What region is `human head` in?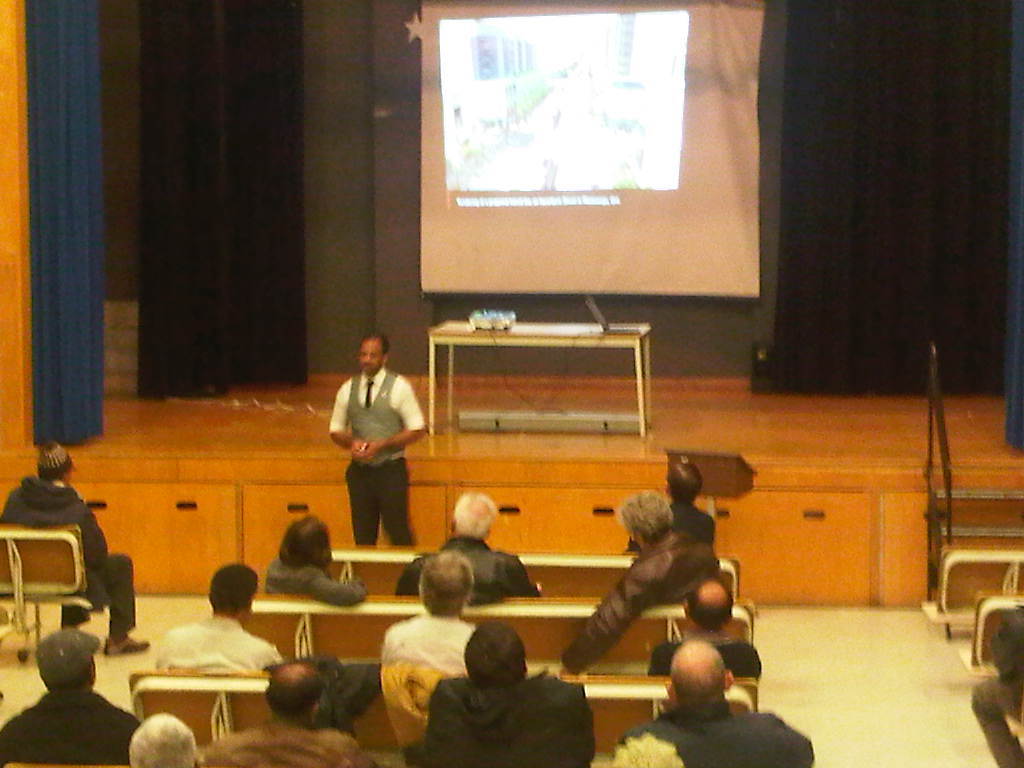
(x1=205, y1=567, x2=259, y2=620).
